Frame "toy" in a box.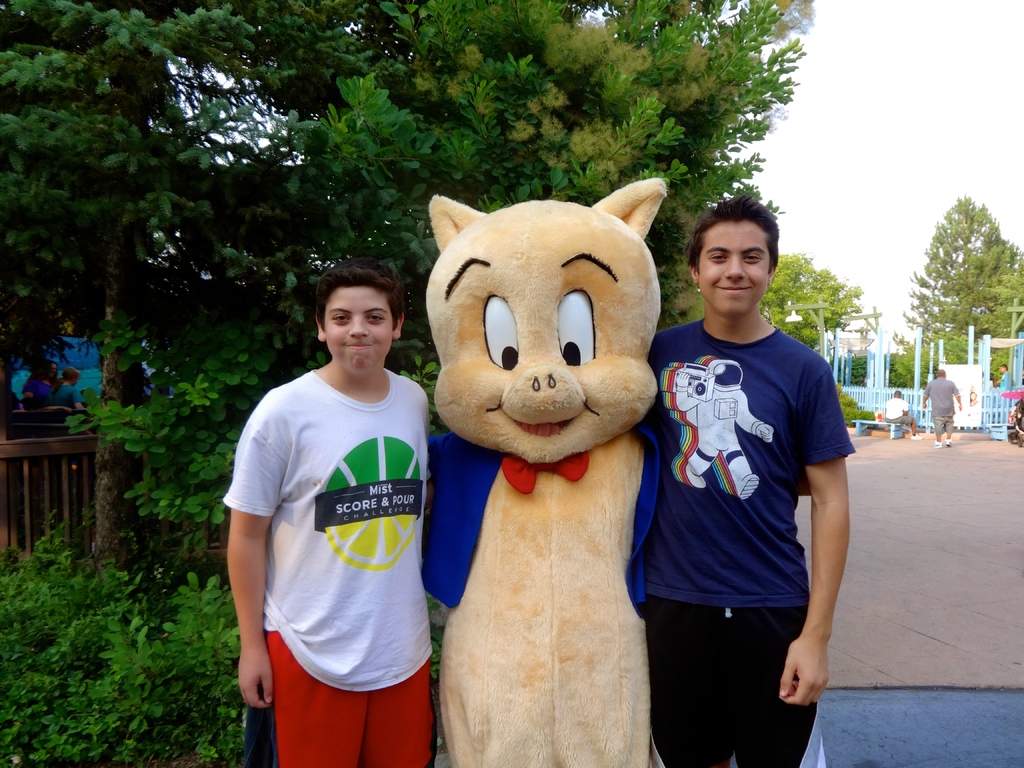
BBox(427, 175, 666, 765).
